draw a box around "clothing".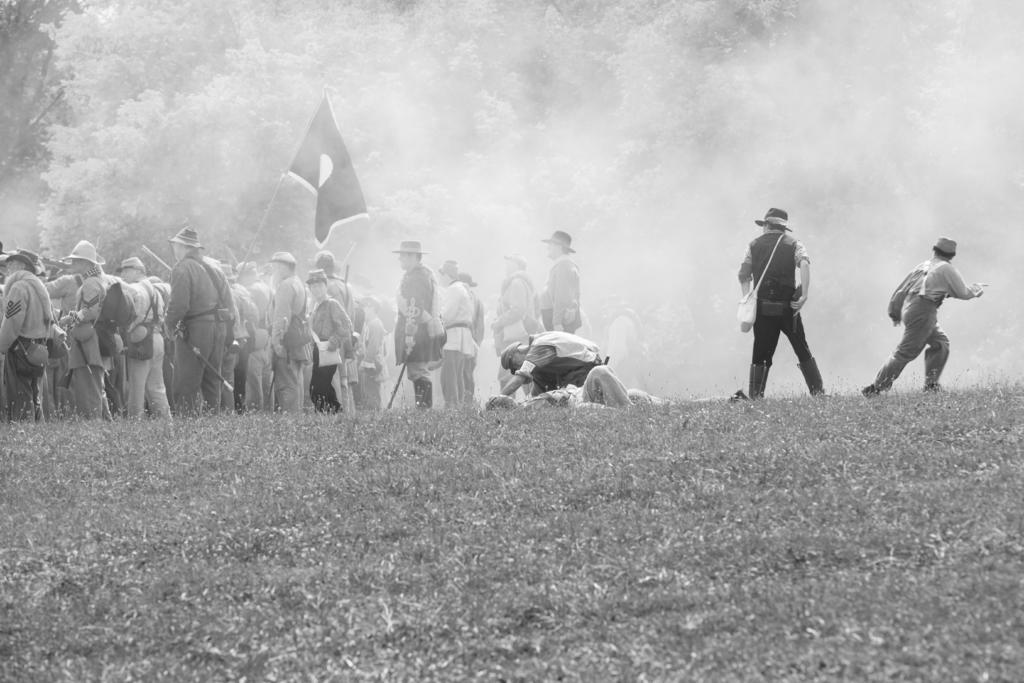
(x1=163, y1=255, x2=233, y2=416).
